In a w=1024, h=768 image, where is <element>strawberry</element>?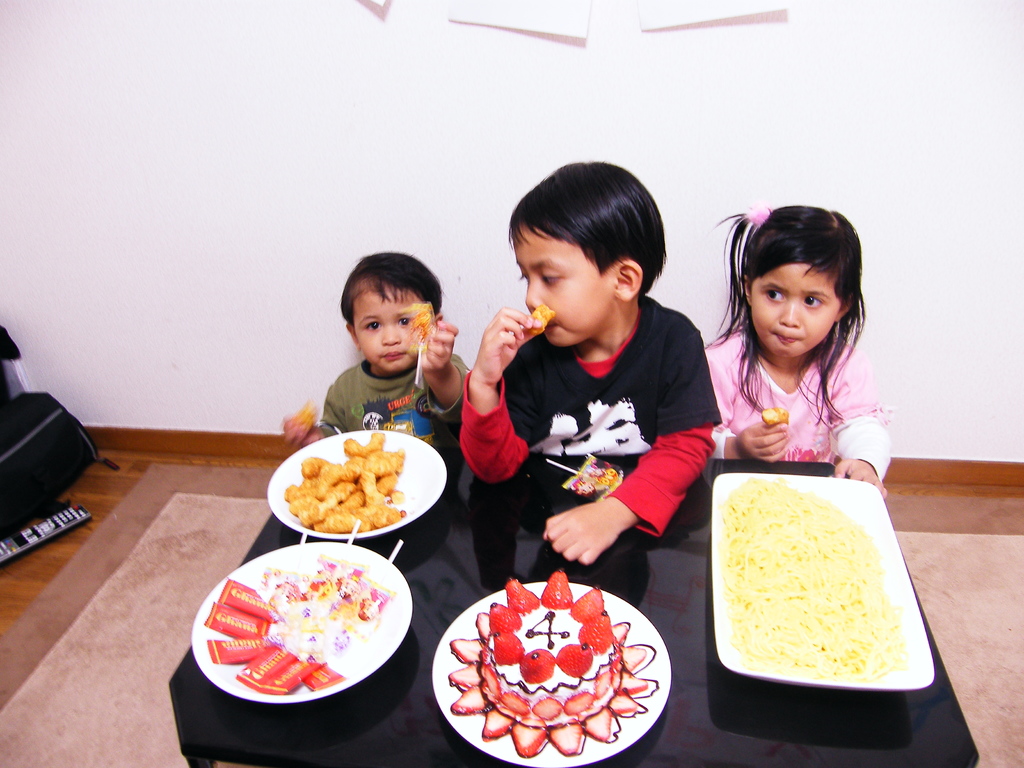
[x1=618, y1=669, x2=648, y2=694].
